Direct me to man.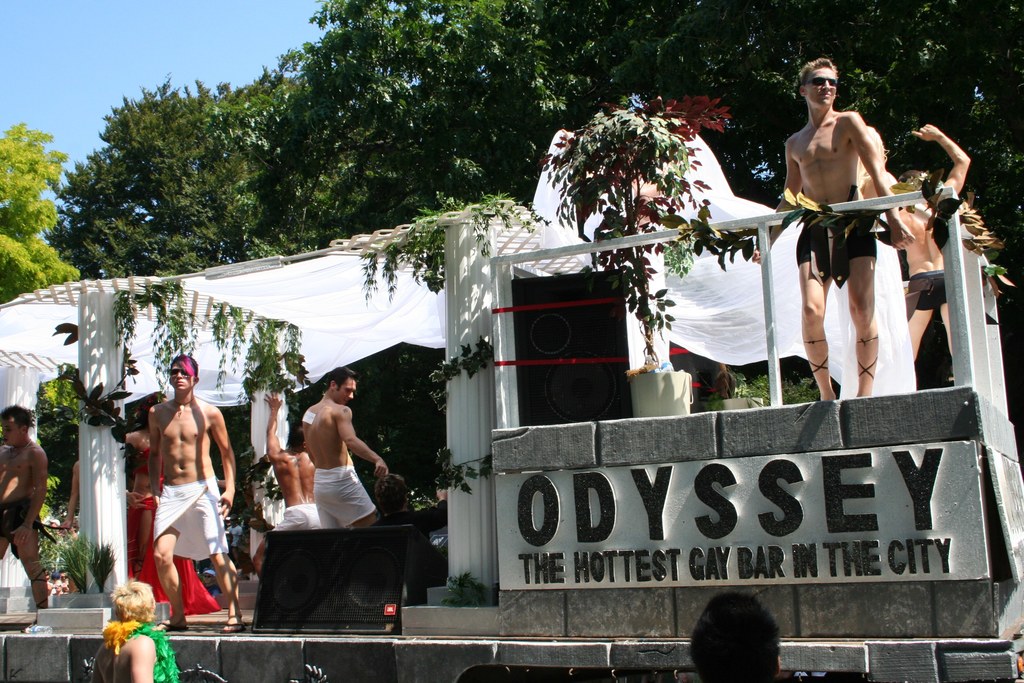
Direction: bbox=(122, 353, 221, 650).
